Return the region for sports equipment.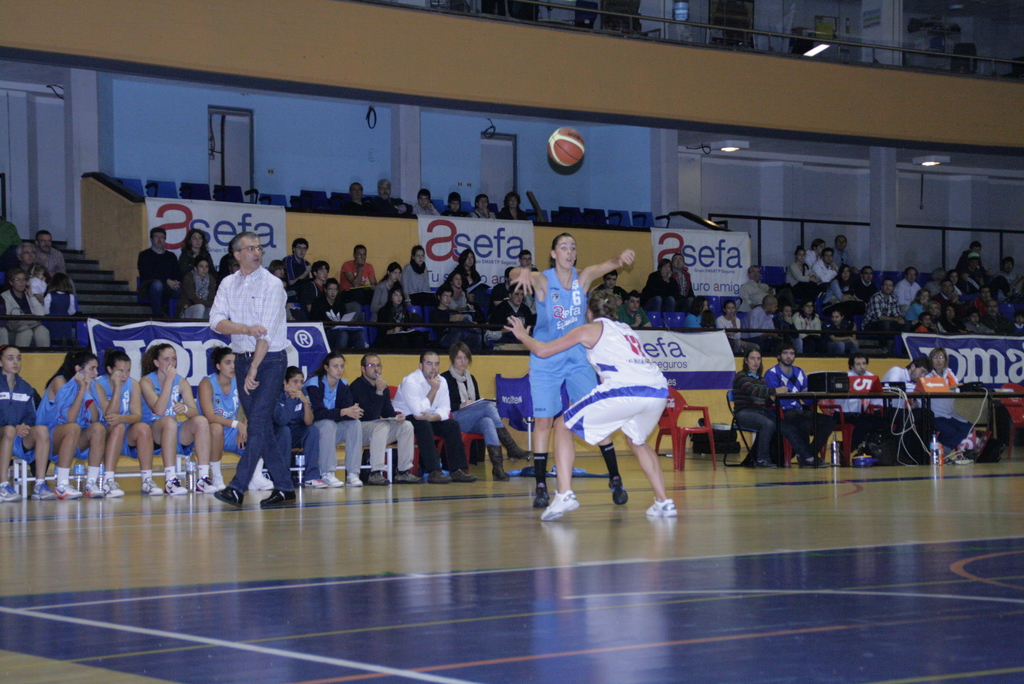
crop(347, 471, 362, 489).
